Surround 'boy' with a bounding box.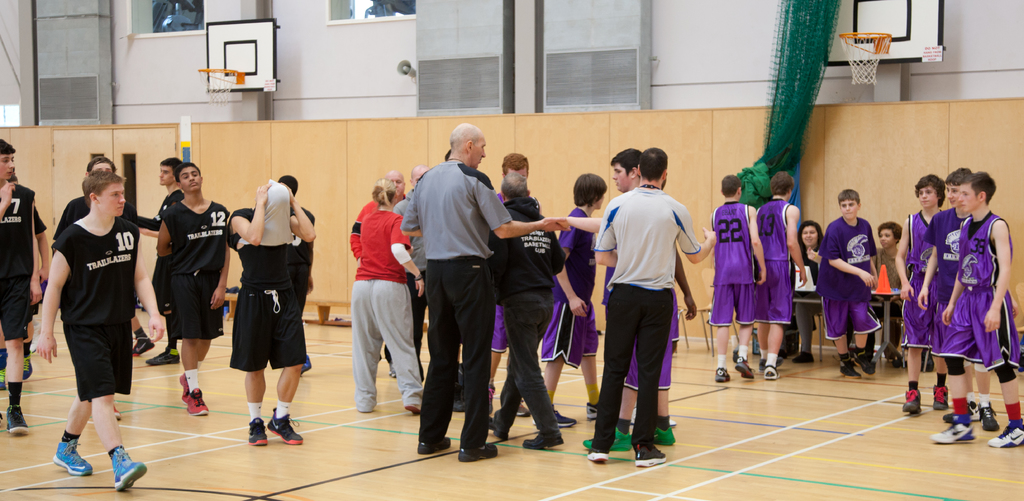
[x1=707, y1=170, x2=771, y2=385].
